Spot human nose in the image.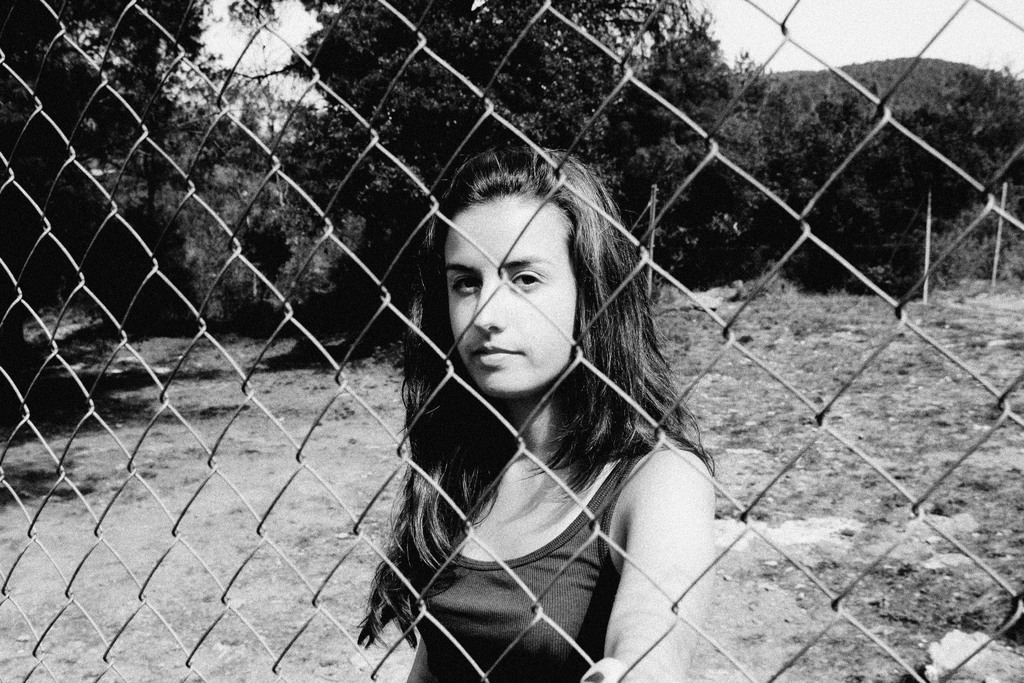
human nose found at [469, 281, 504, 333].
